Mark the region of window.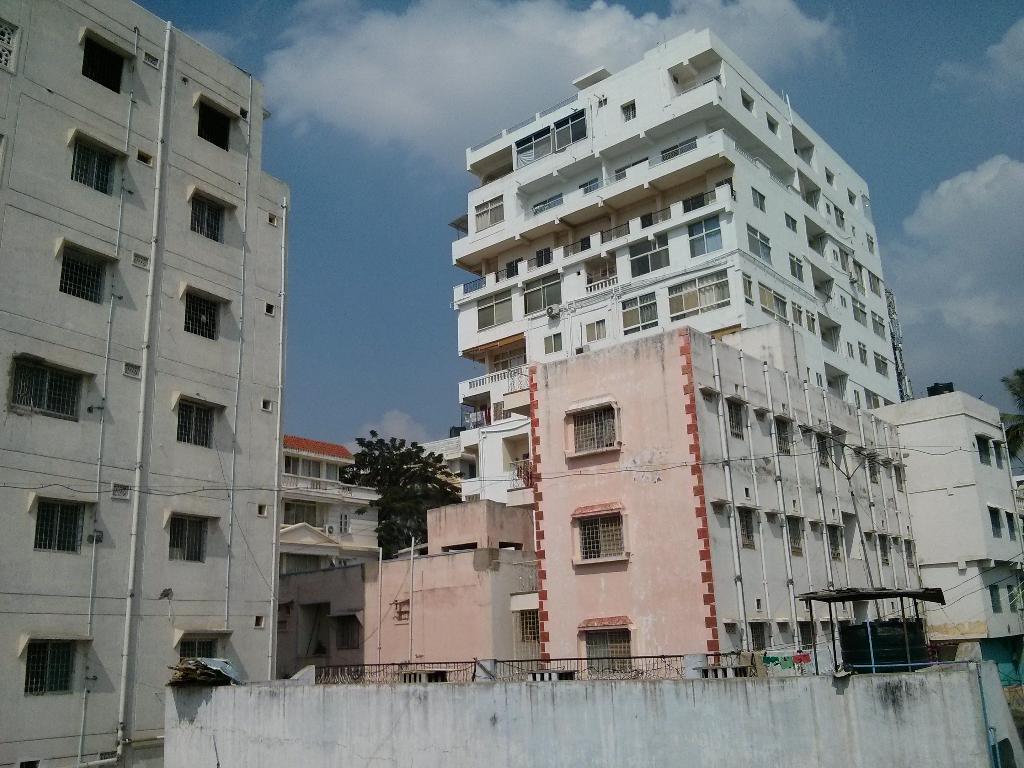
Region: box(874, 533, 891, 563).
